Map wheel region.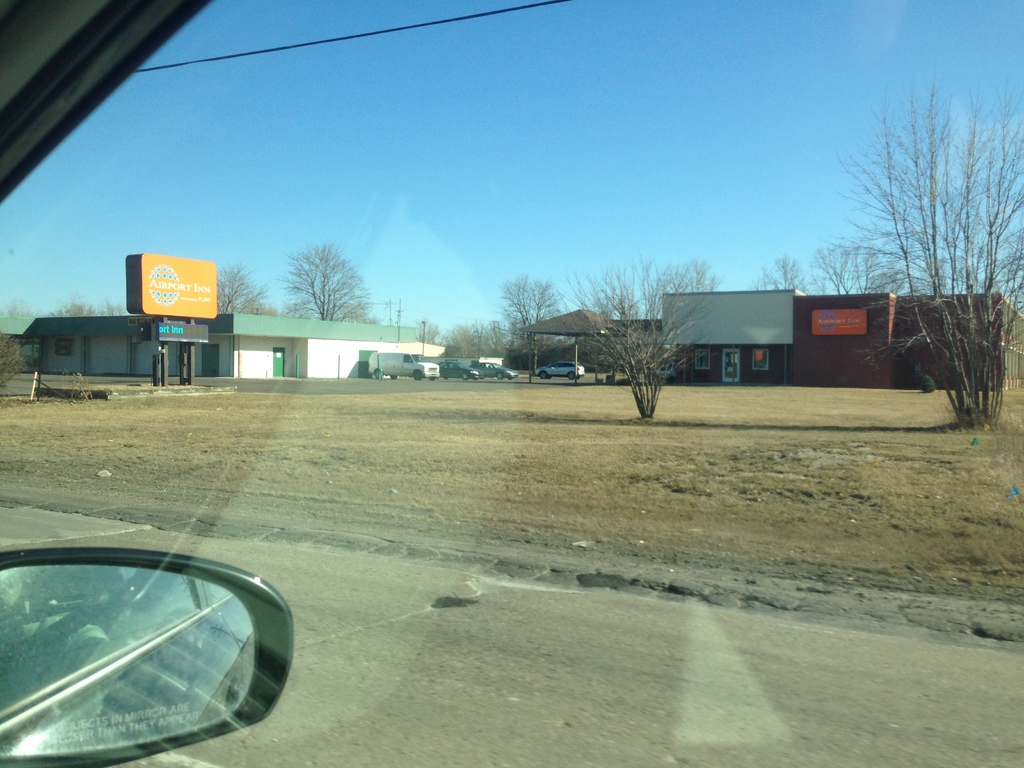
Mapped to left=547, top=375, right=553, bottom=379.
